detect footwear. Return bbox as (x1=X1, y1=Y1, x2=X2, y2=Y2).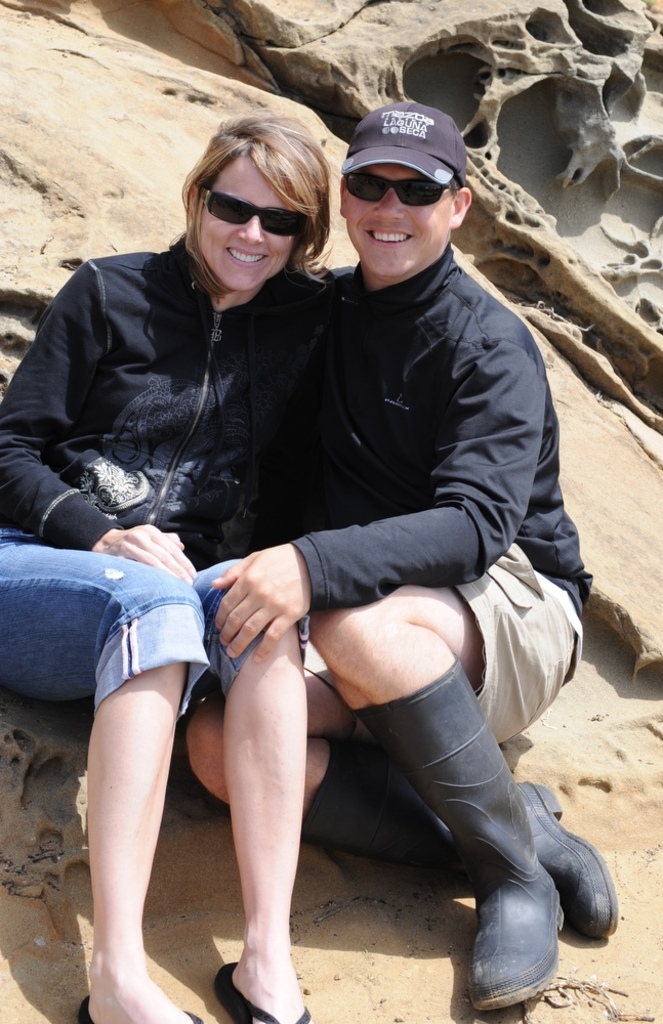
(x1=195, y1=959, x2=321, y2=1023).
